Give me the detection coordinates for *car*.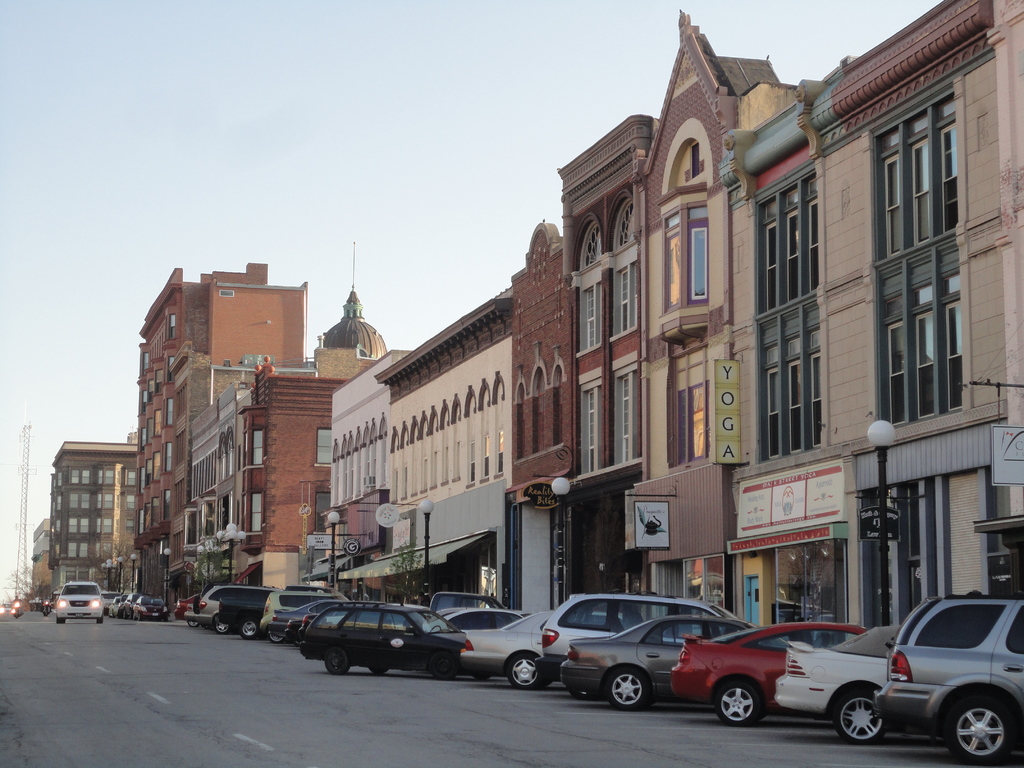
detection(780, 623, 903, 746).
